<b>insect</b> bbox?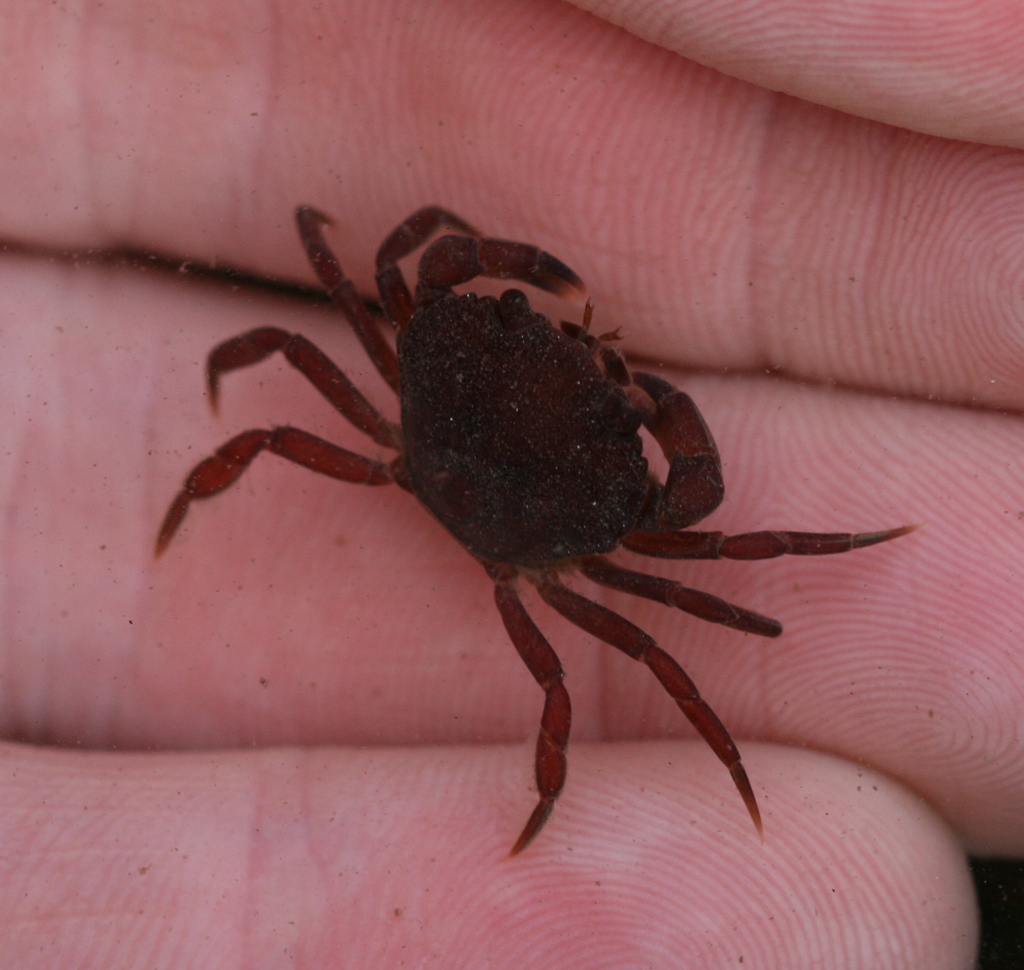
region(154, 198, 916, 855)
